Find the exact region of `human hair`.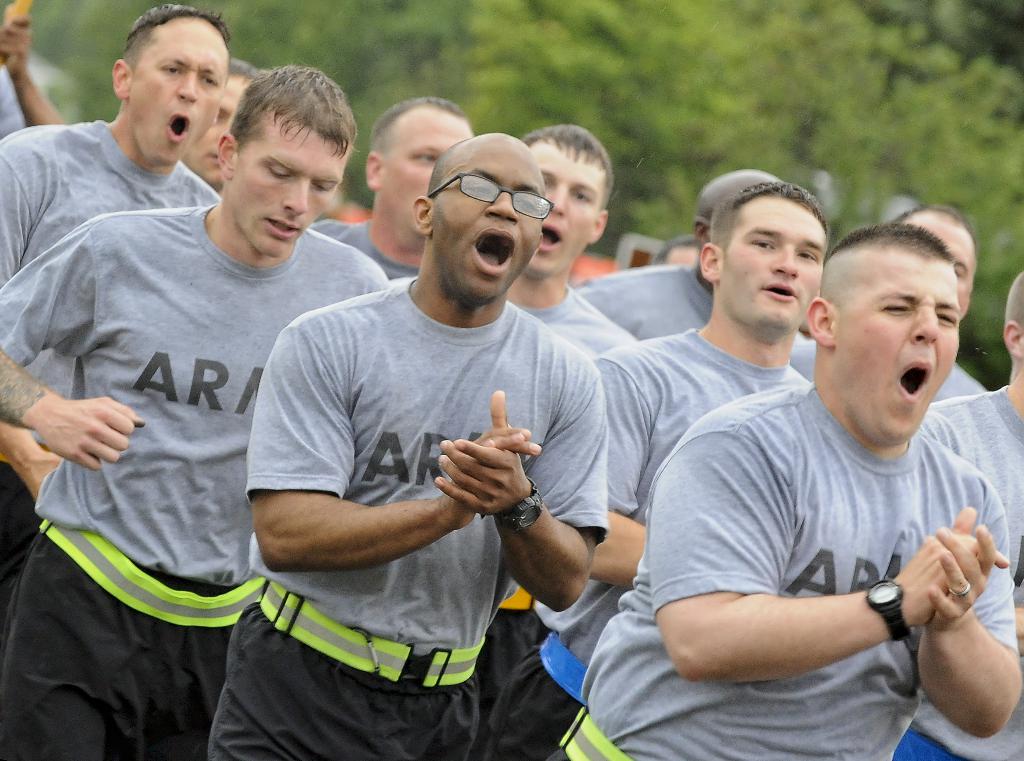
Exact region: bbox(521, 125, 615, 212).
